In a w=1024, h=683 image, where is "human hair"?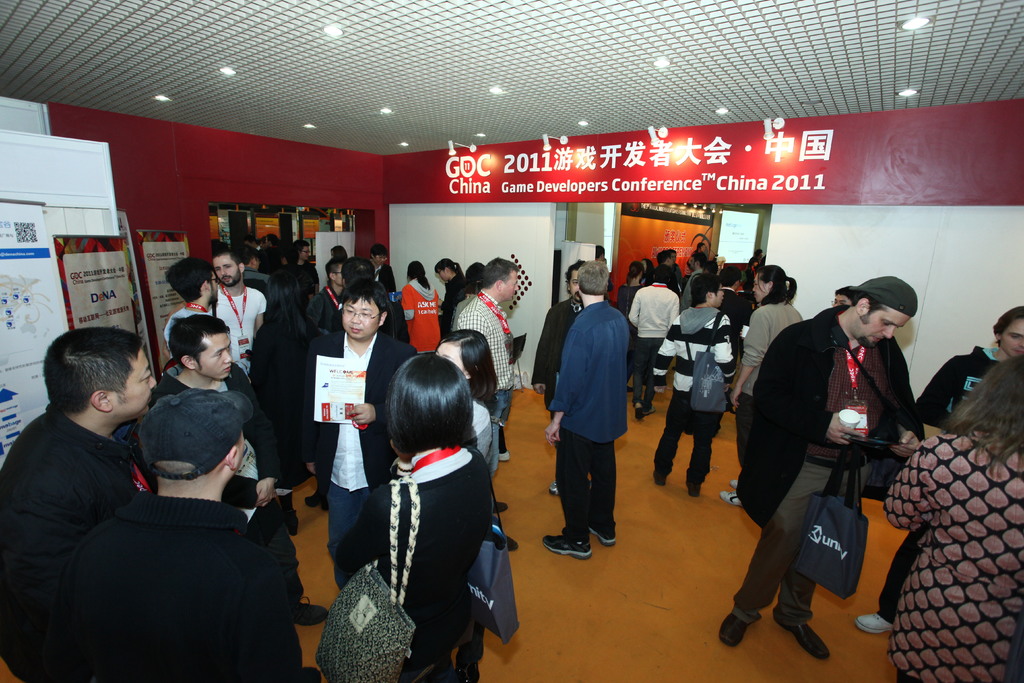
<box>990,309,1023,338</box>.
